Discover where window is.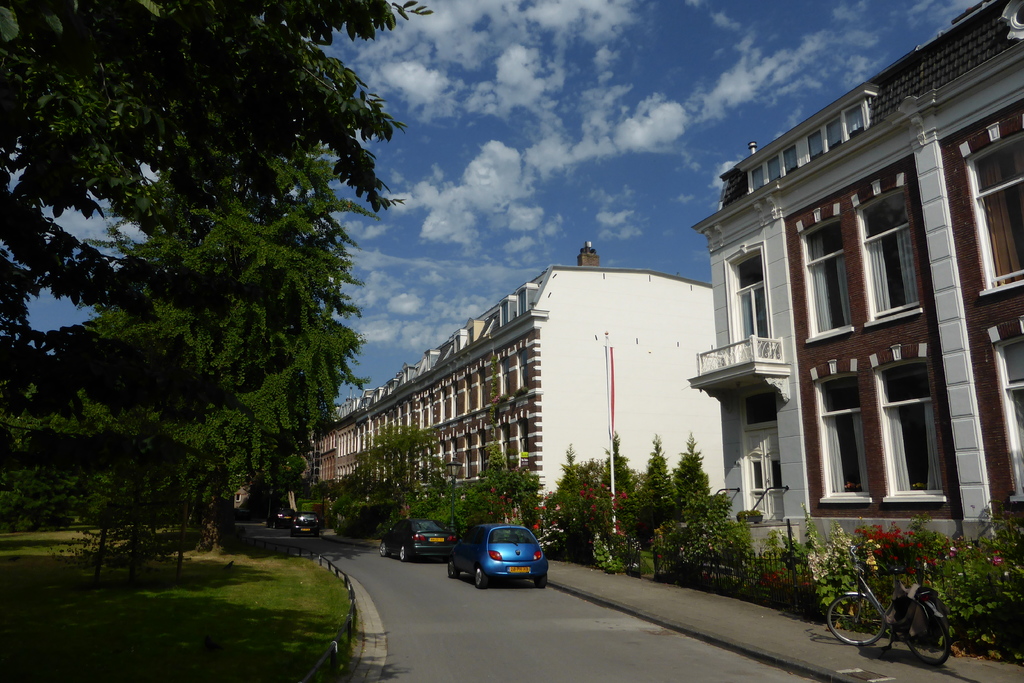
Discovered at box=[792, 203, 860, 340].
